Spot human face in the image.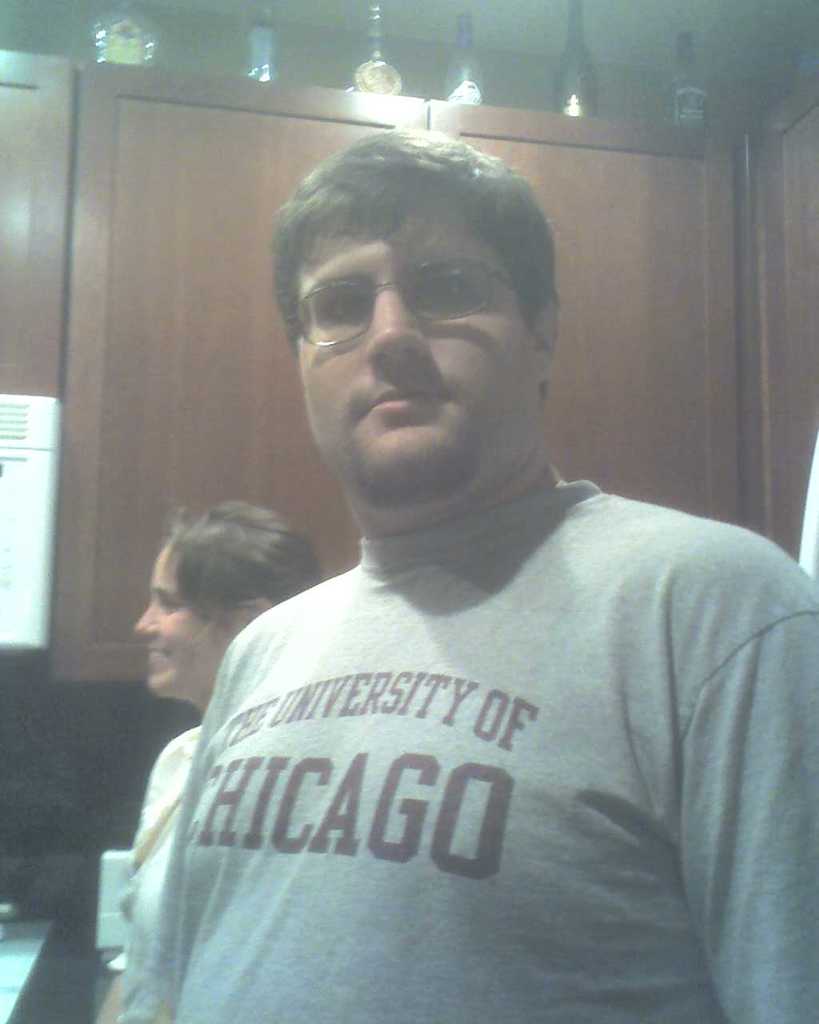
human face found at (297, 197, 538, 496).
